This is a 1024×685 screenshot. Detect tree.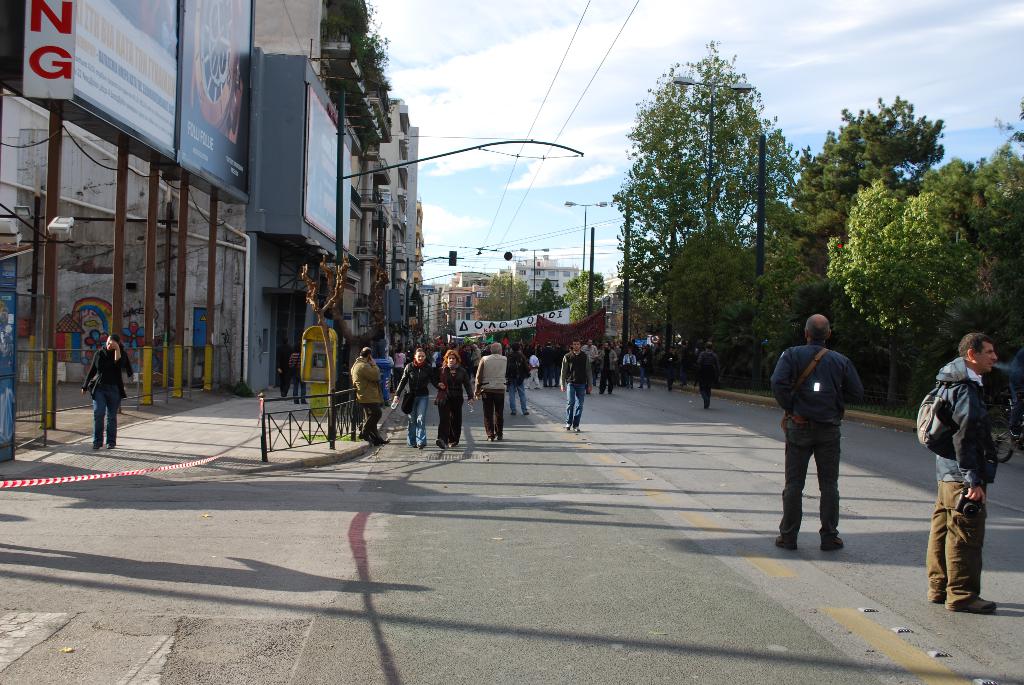
557/267/616/327.
